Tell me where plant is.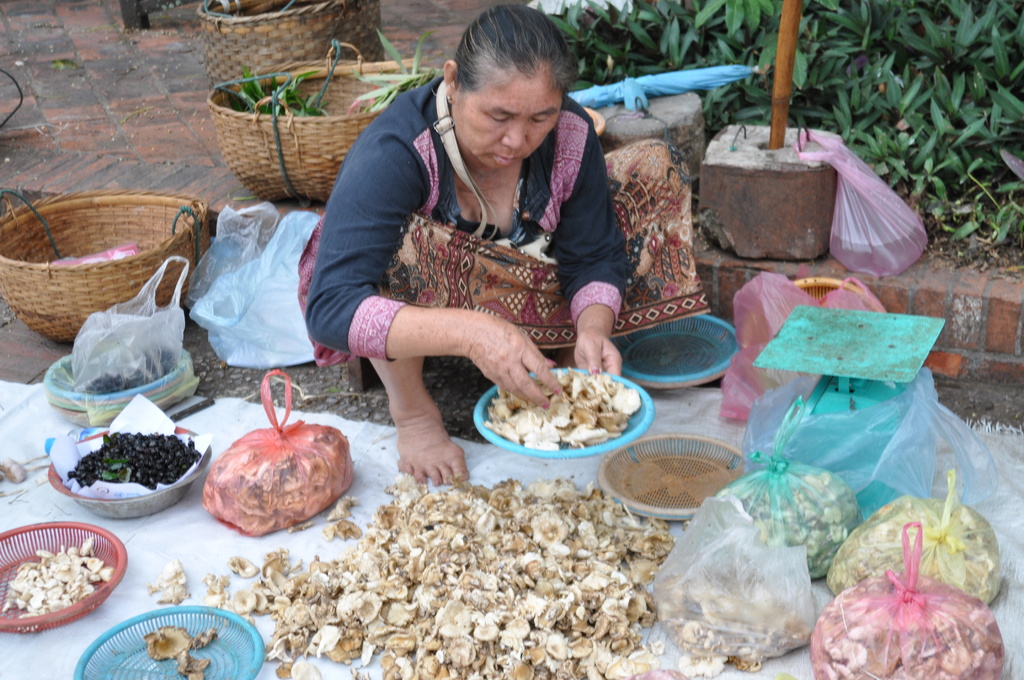
plant is at Rect(534, 0, 787, 128).
